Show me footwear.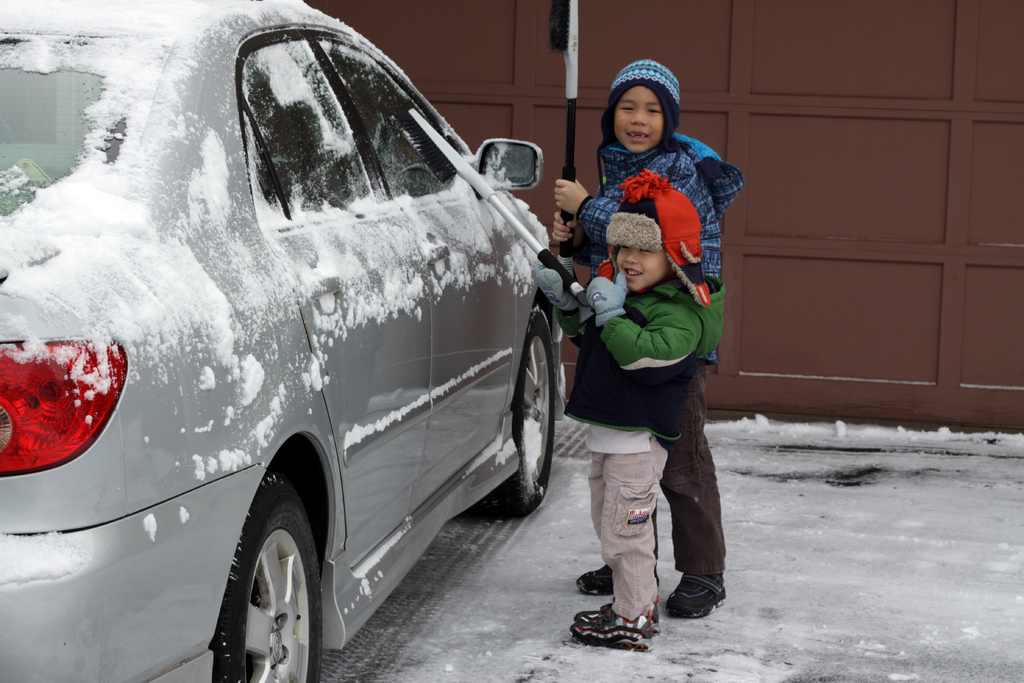
footwear is here: left=576, top=554, right=619, bottom=600.
